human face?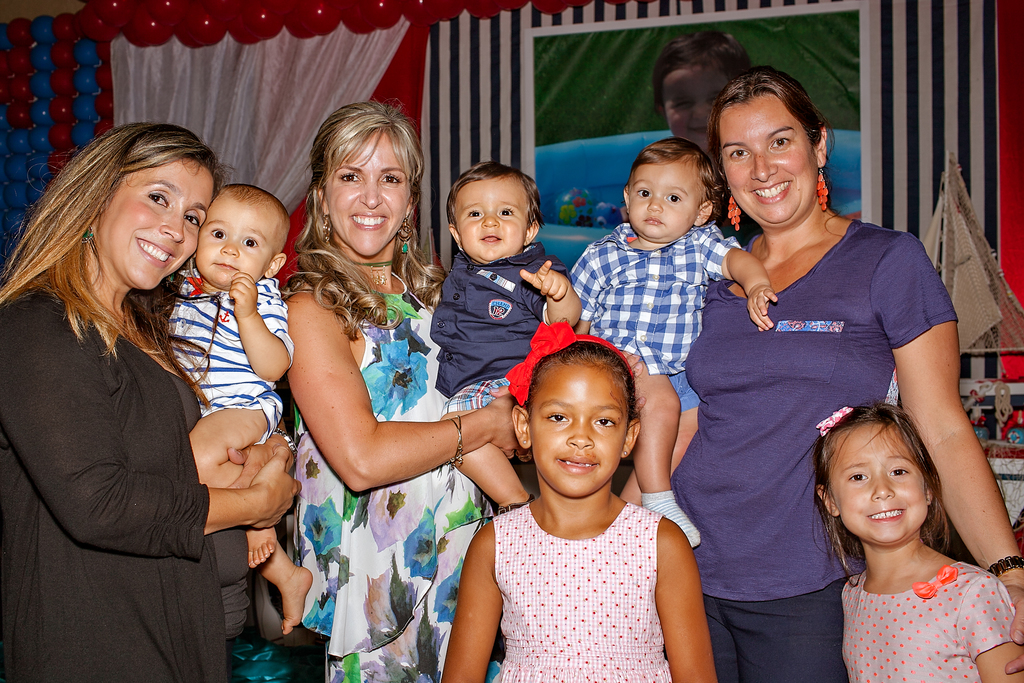
l=453, t=182, r=528, b=262
